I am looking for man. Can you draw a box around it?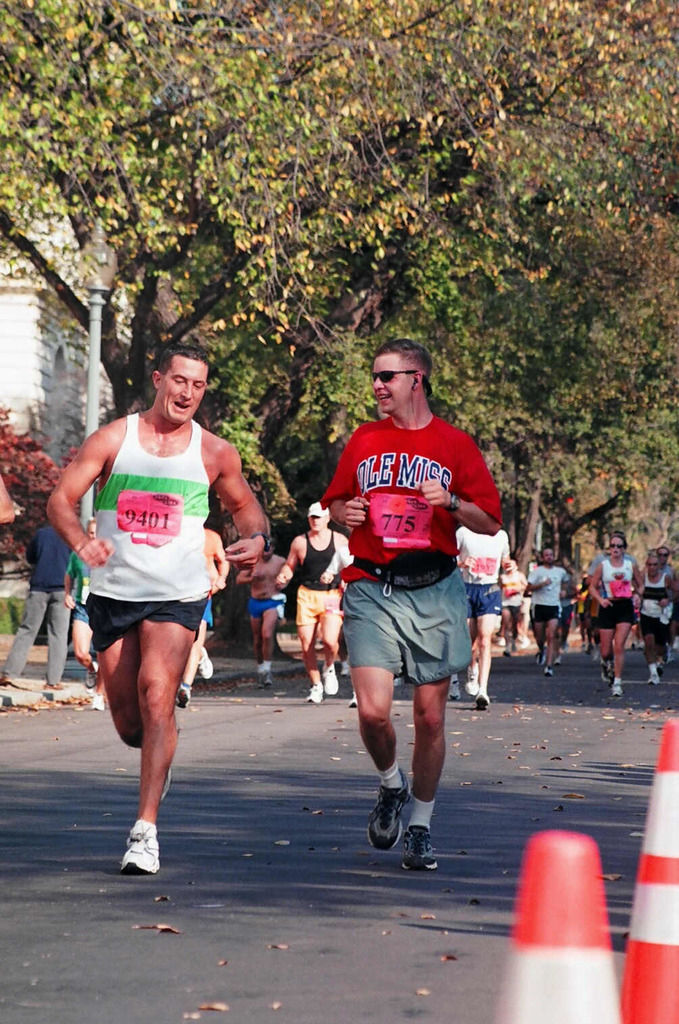
Sure, the bounding box is crop(632, 557, 678, 687).
